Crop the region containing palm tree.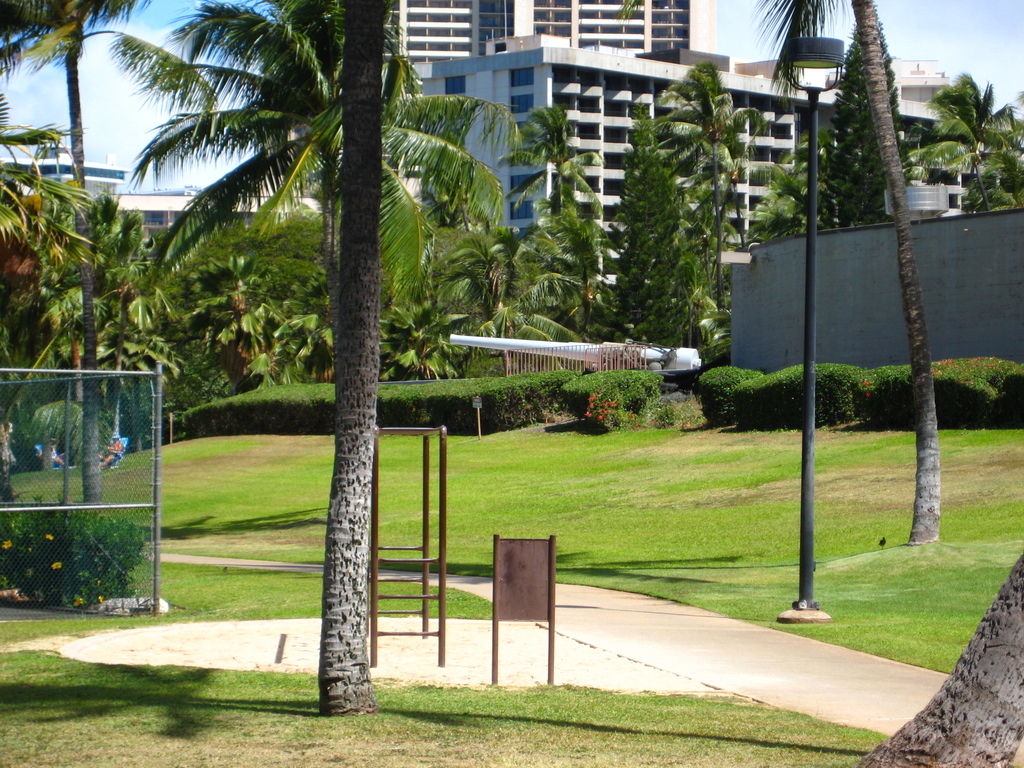
Crop region: detection(125, 0, 532, 328).
